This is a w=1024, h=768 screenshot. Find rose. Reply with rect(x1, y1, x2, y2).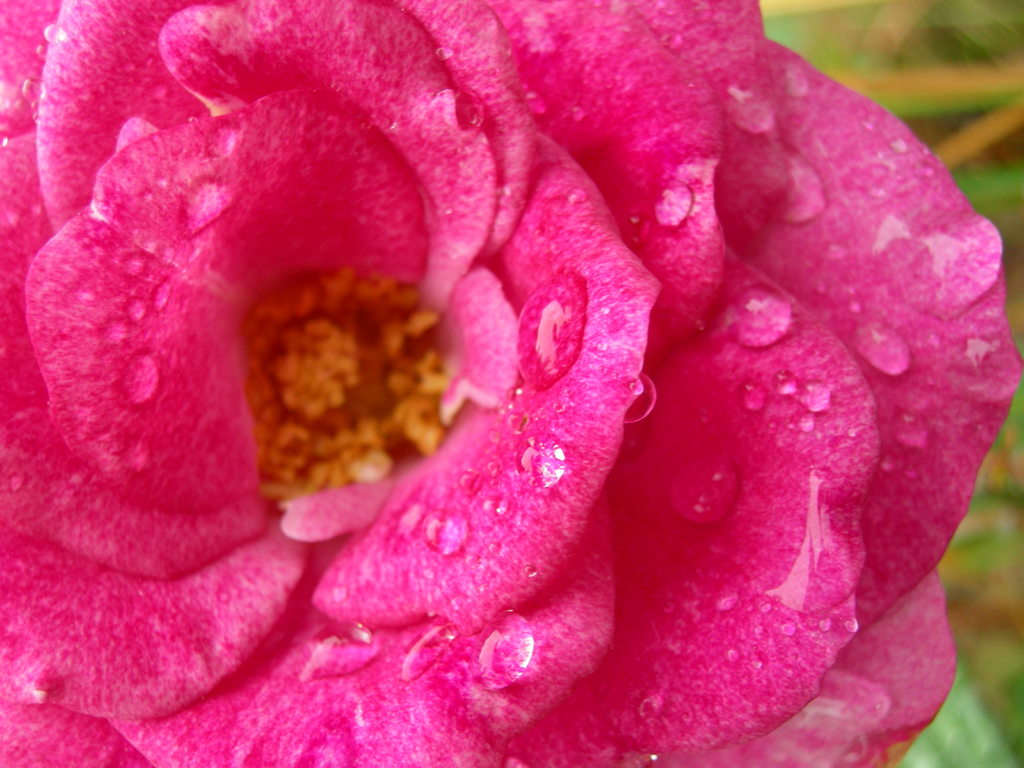
rect(0, 0, 1023, 767).
